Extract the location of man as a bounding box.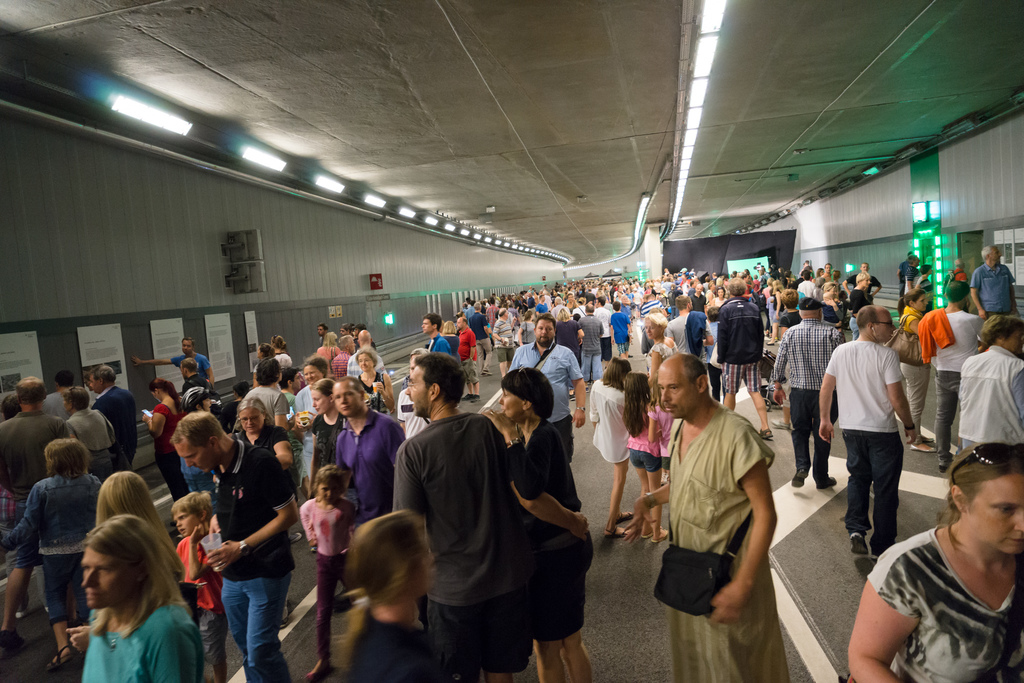
pyautogui.locateOnScreen(574, 308, 600, 378).
